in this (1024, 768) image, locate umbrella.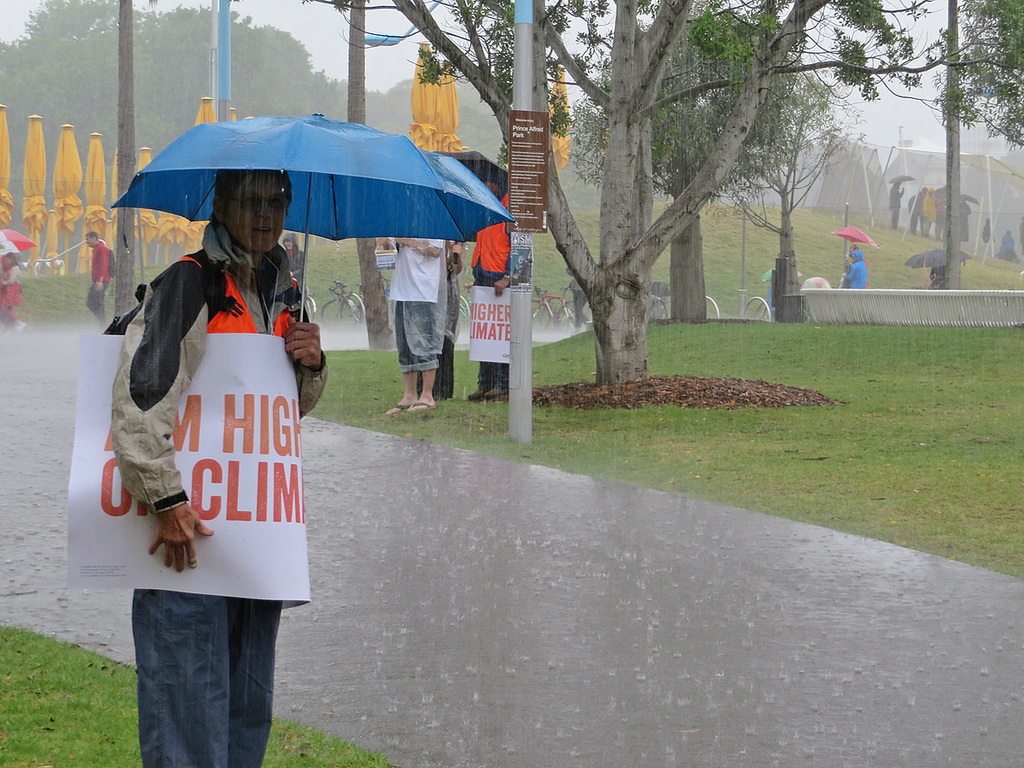
Bounding box: {"x1": 548, "y1": 62, "x2": 571, "y2": 183}.
